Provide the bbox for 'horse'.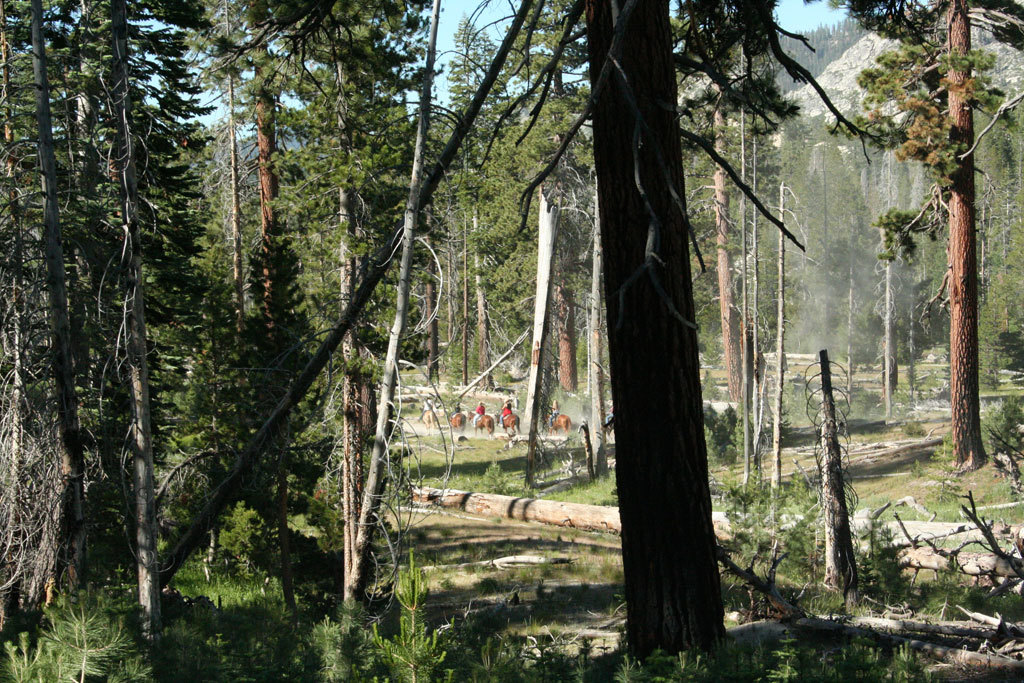
(left=471, top=413, right=494, bottom=437).
